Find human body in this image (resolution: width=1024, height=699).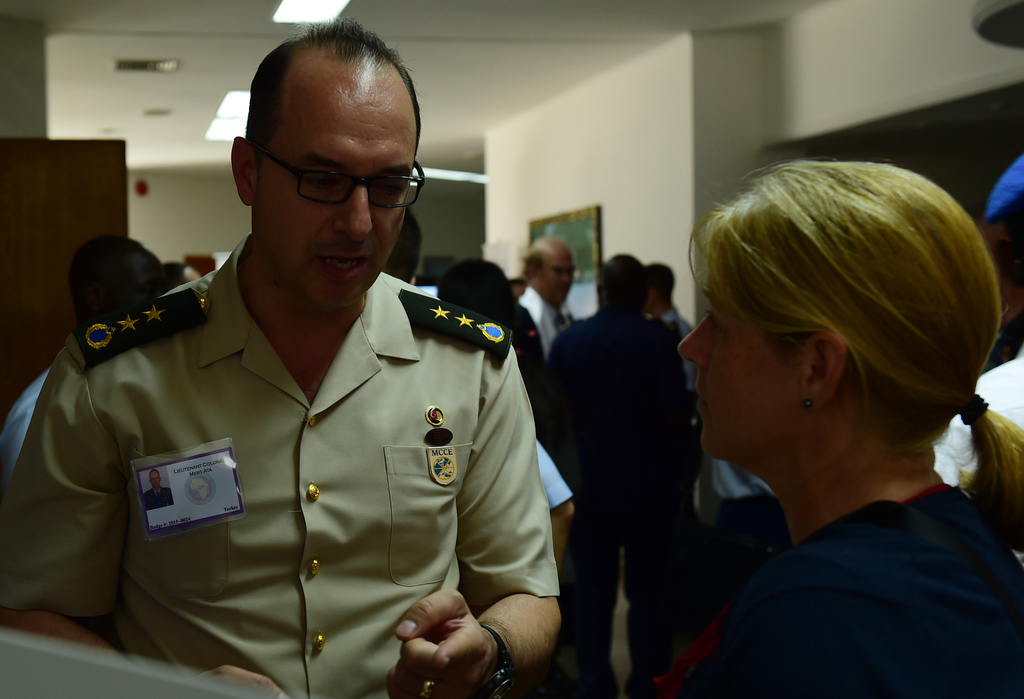
l=431, t=264, r=551, b=441.
